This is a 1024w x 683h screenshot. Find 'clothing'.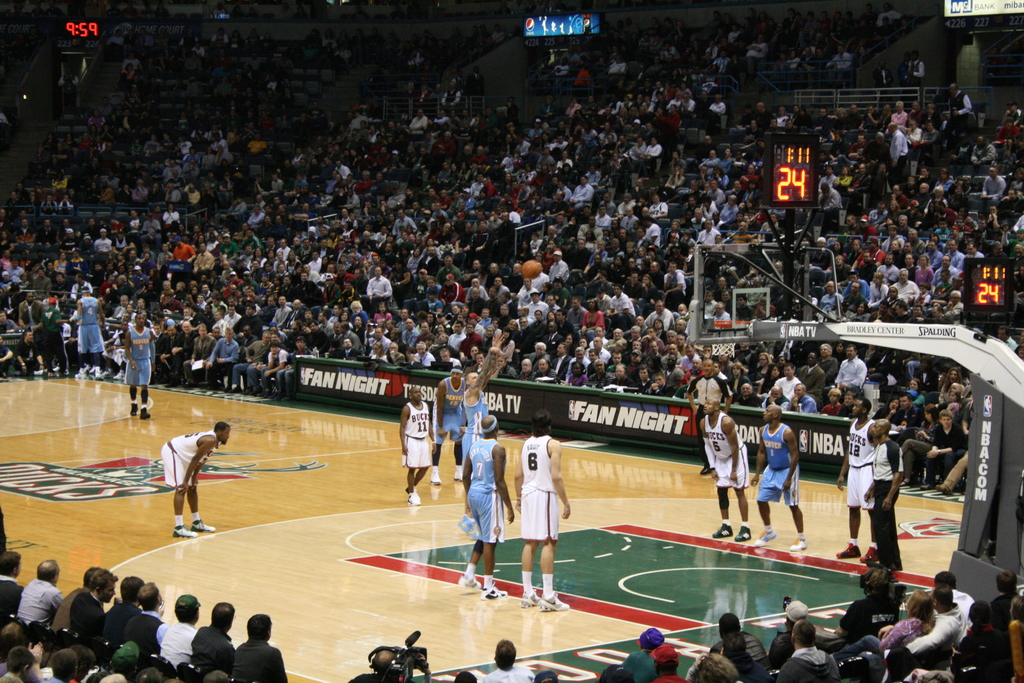
Bounding box: 570/374/584/389.
